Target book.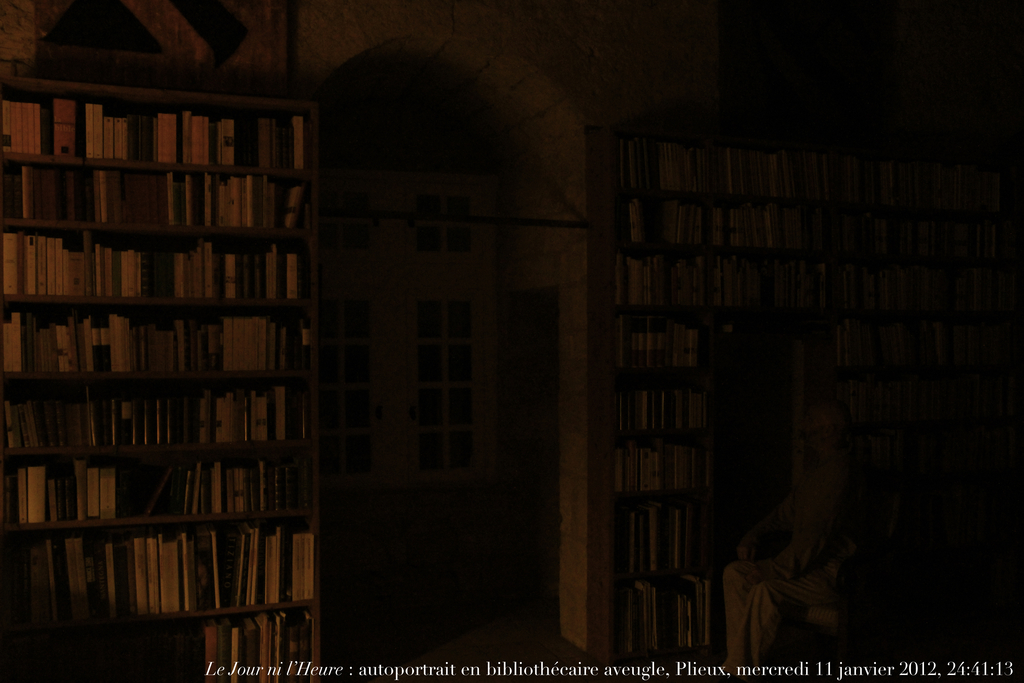
Target region: l=299, t=527, r=312, b=603.
